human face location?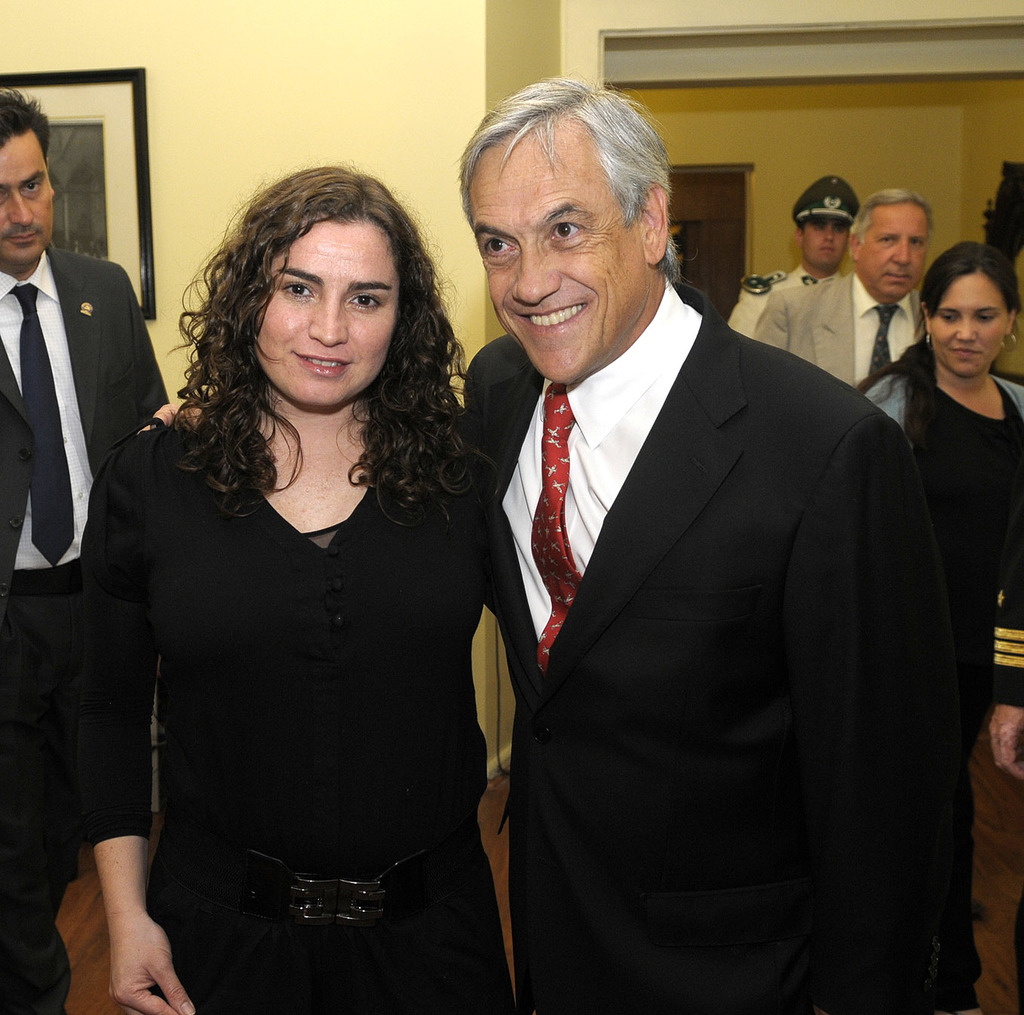
crop(860, 206, 927, 304)
